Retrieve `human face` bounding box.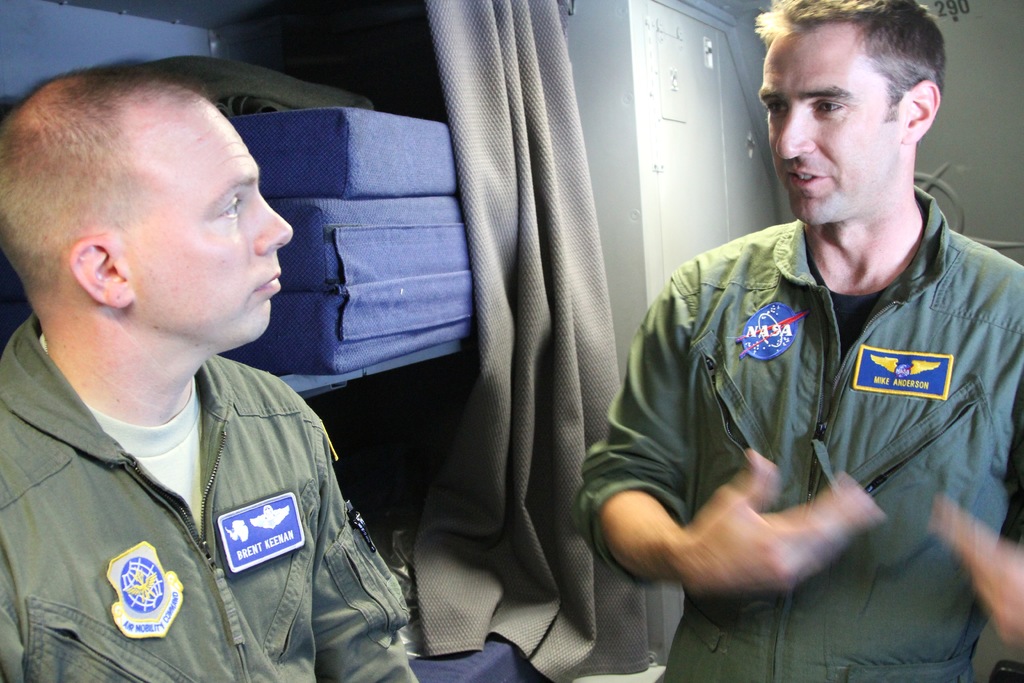
Bounding box: bbox=[755, 37, 909, 227].
